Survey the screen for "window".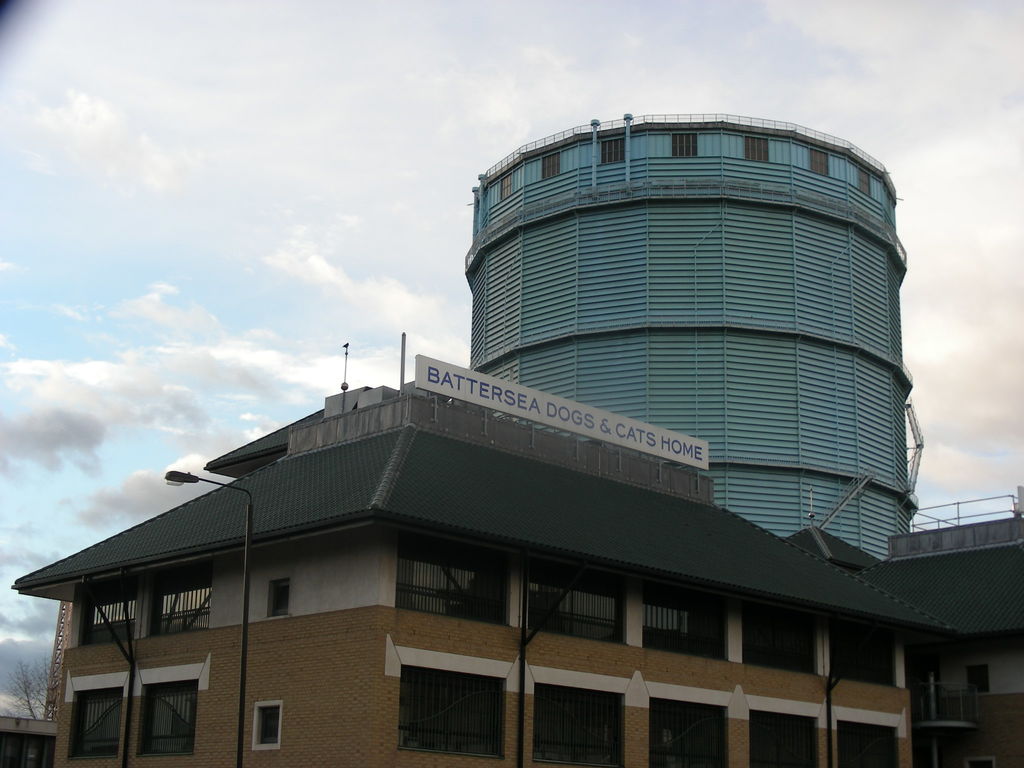
Survey found: bbox=(80, 575, 138, 652).
